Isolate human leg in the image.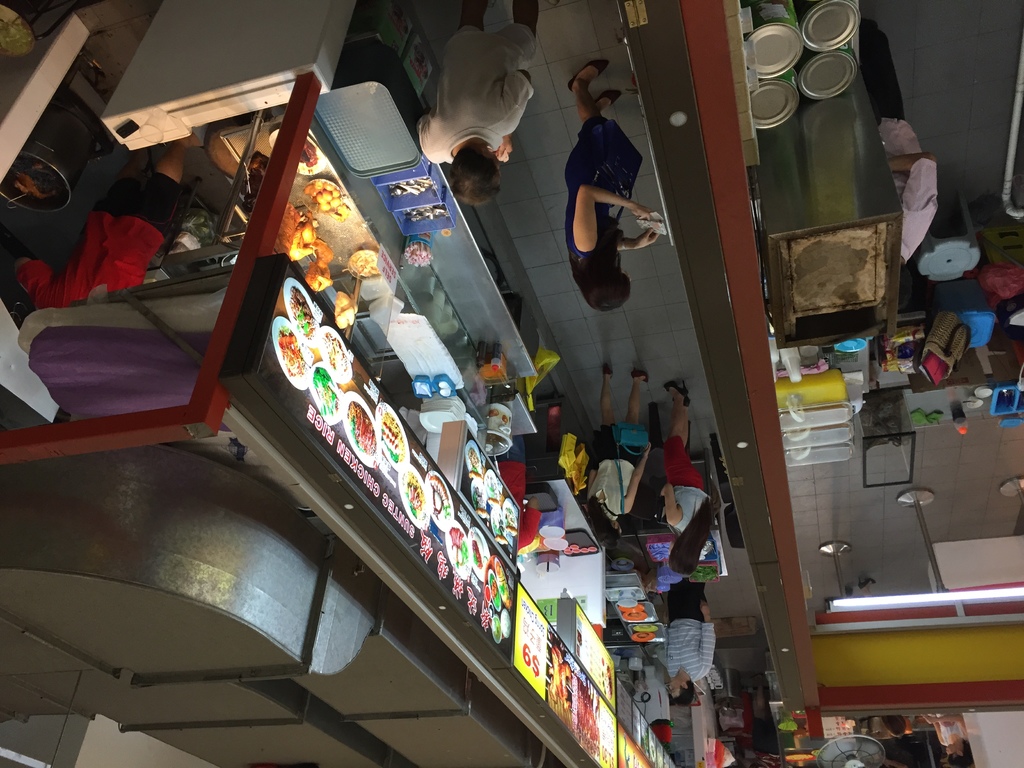
Isolated region: pyautogui.locateOnScreen(666, 381, 694, 490).
